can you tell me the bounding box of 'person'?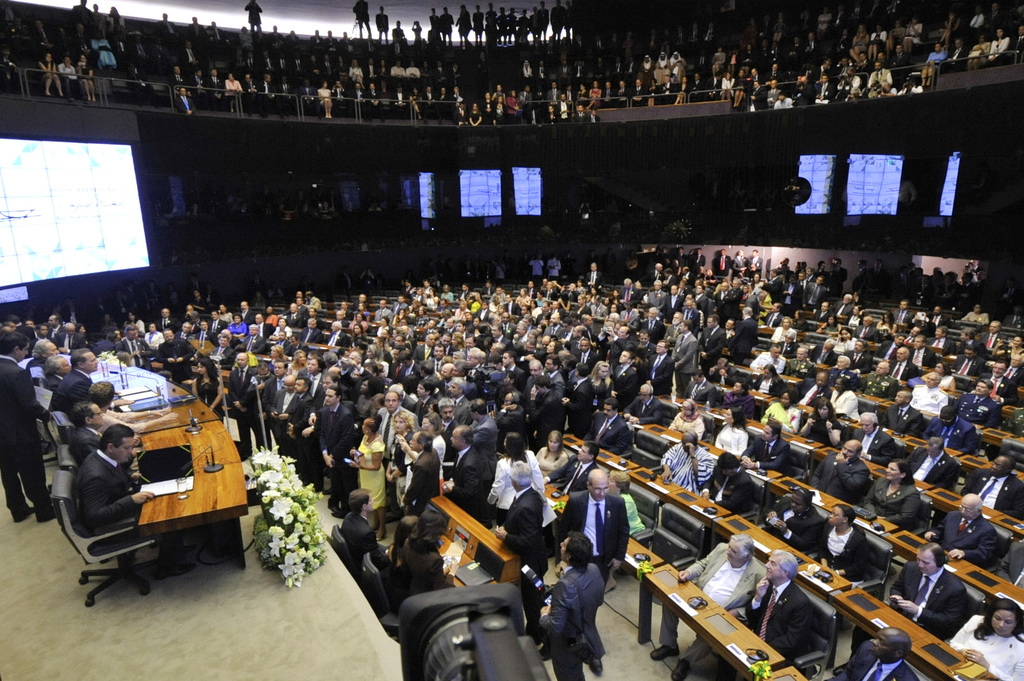
region(982, 363, 1013, 409).
